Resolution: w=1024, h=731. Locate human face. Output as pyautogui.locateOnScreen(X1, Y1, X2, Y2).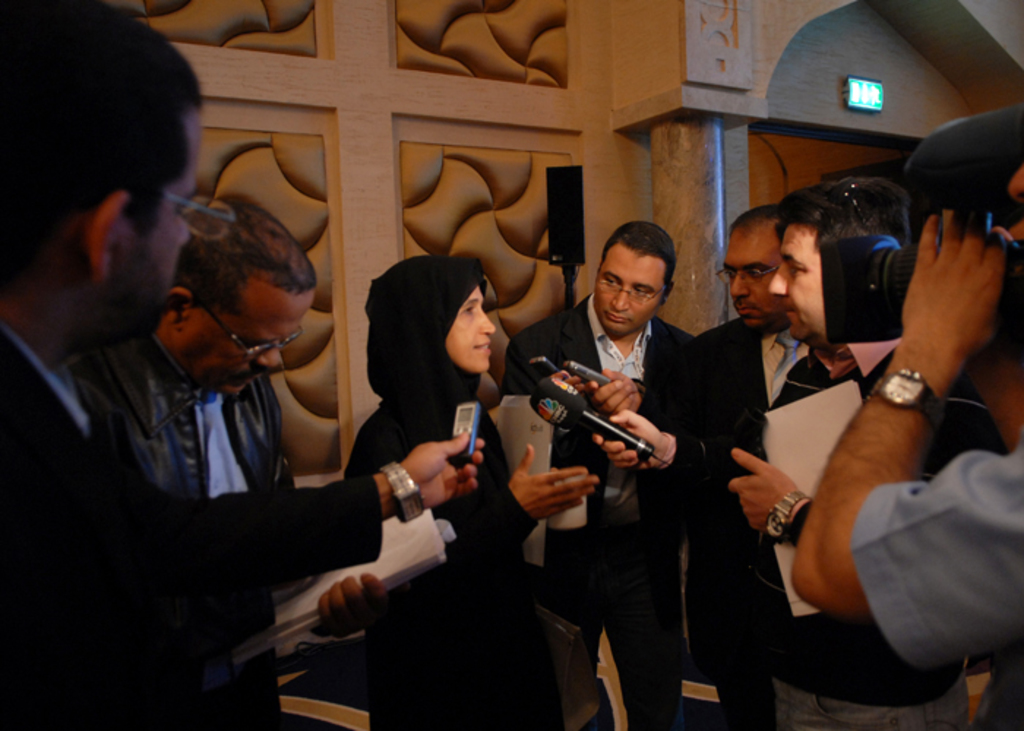
pyautogui.locateOnScreen(720, 222, 774, 329).
